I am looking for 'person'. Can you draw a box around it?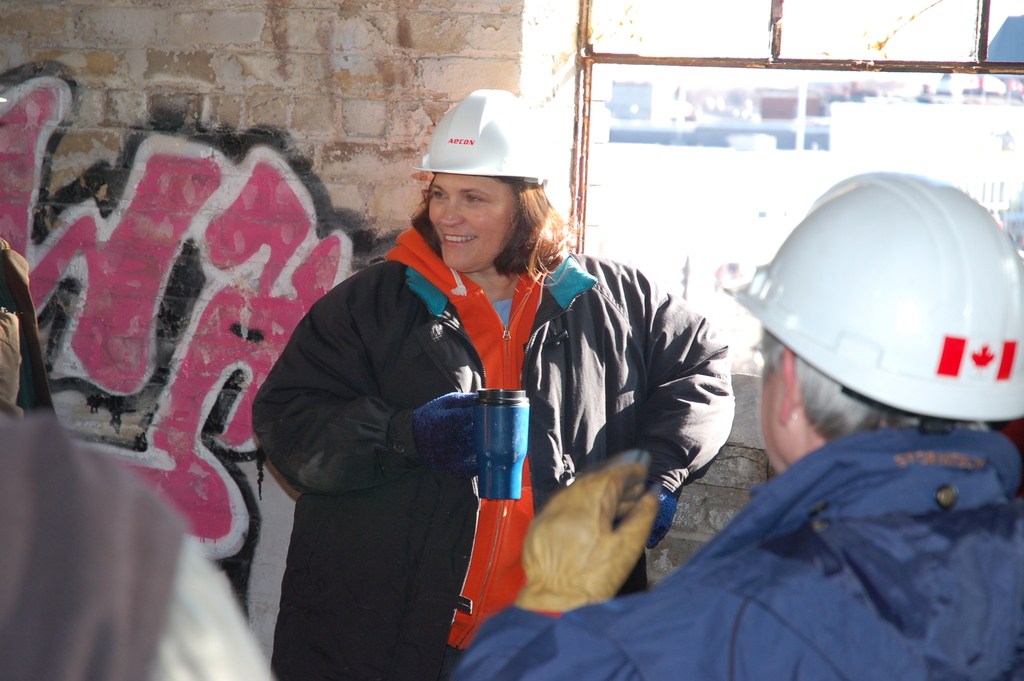
Sure, the bounding box is x1=0 y1=243 x2=283 y2=680.
